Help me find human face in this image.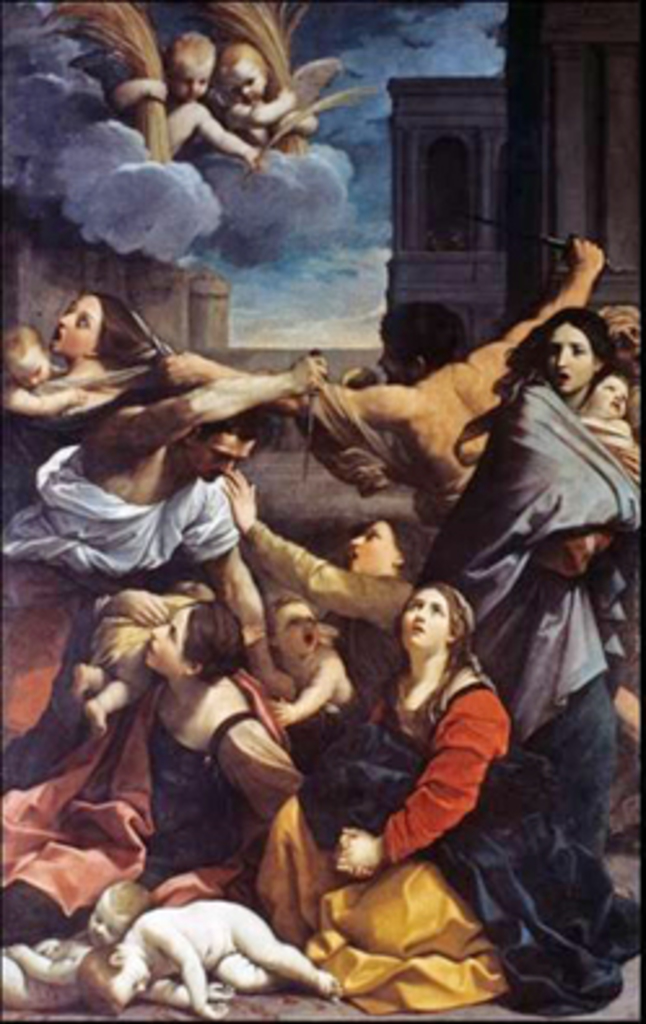
Found it: locate(143, 604, 195, 669).
